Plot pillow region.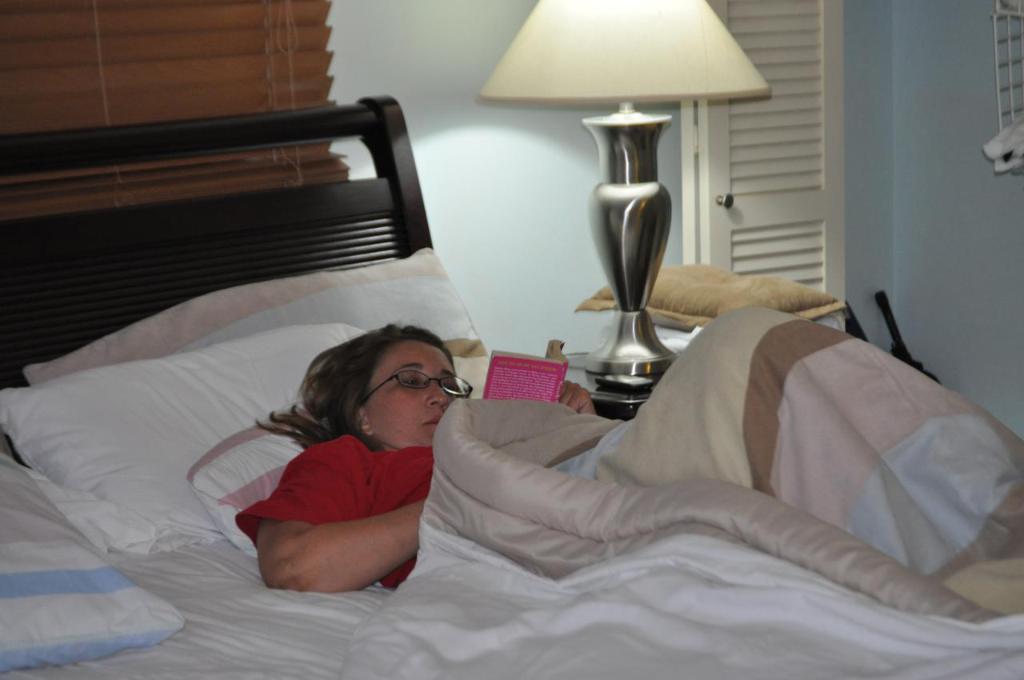
Plotted at <bbox>0, 438, 190, 679</bbox>.
